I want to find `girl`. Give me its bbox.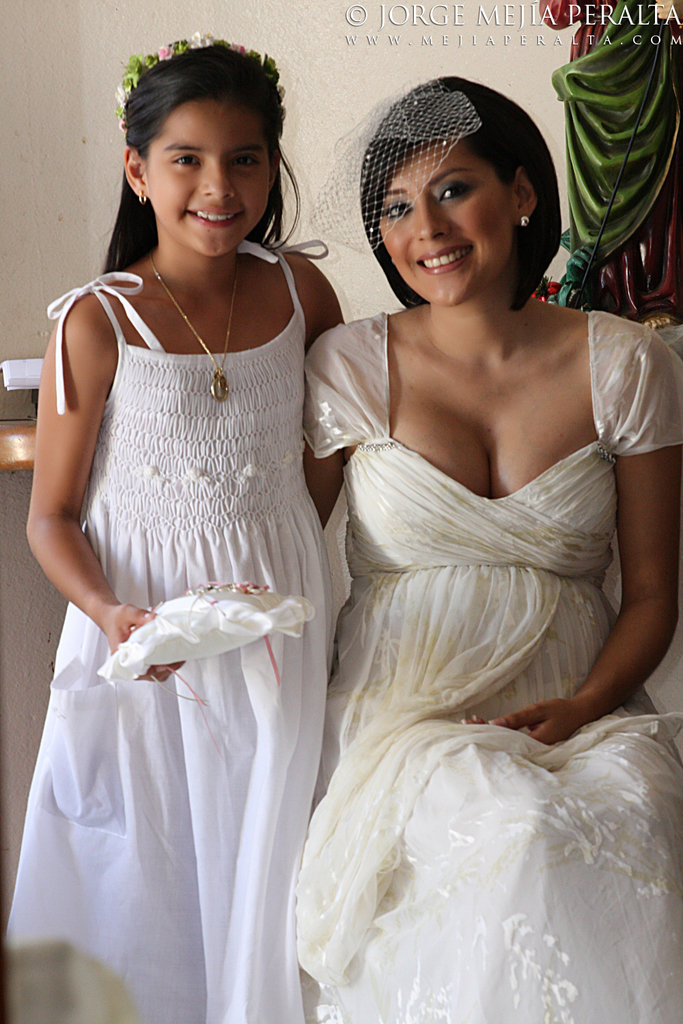
bbox=(0, 33, 348, 1023).
